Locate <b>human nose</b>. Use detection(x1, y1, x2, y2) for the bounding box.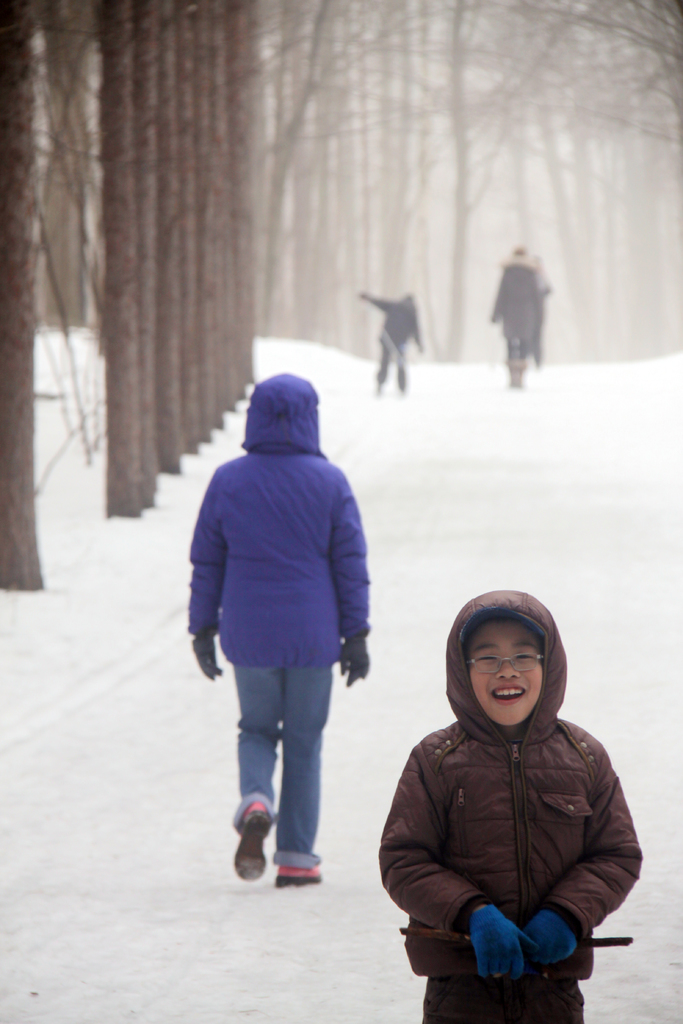
detection(497, 659, 522, 682).
